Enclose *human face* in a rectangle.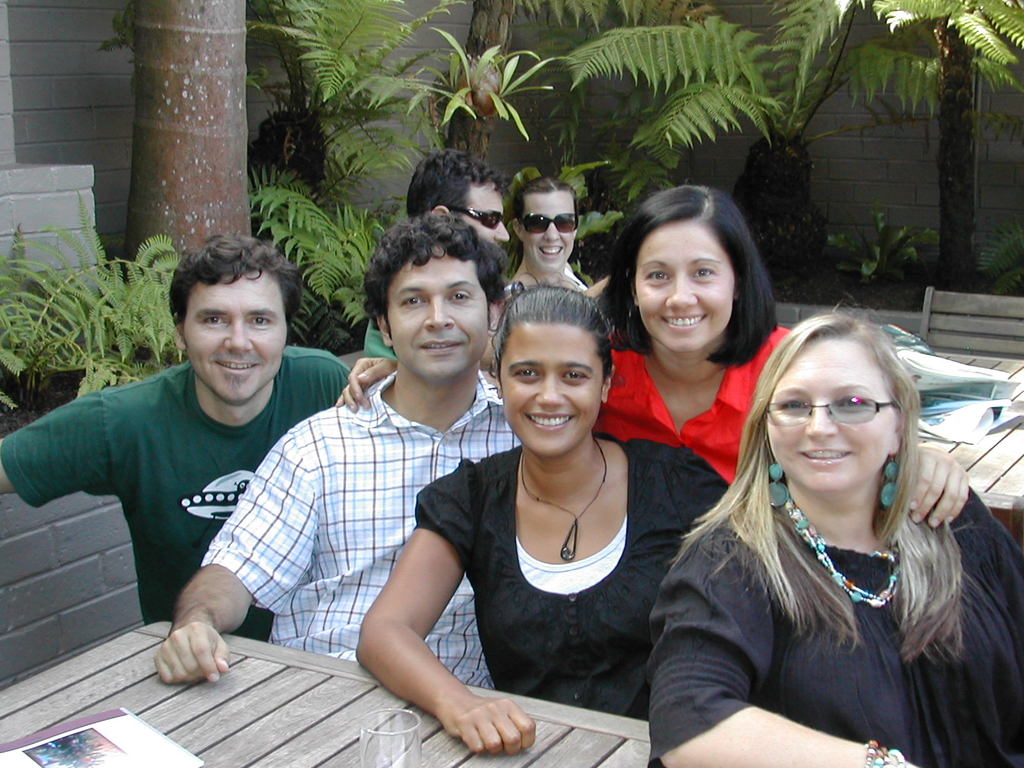
521:188:575:273.
